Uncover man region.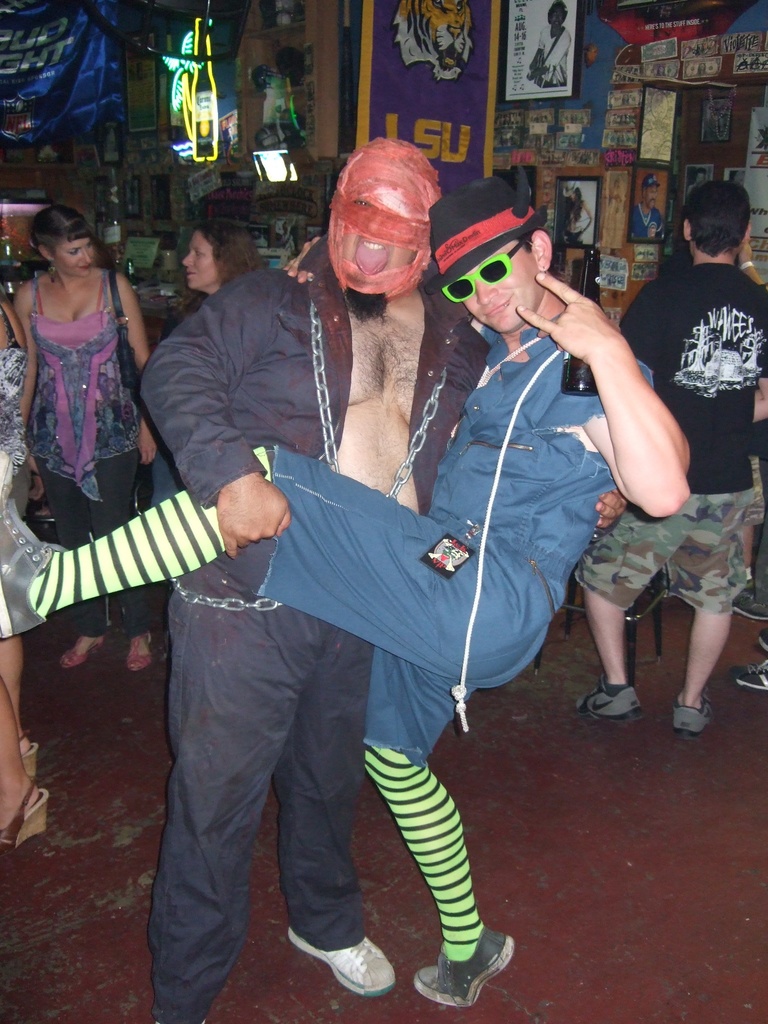
Uncovered: x1=567 y1=186 x2=767 y2=737.
